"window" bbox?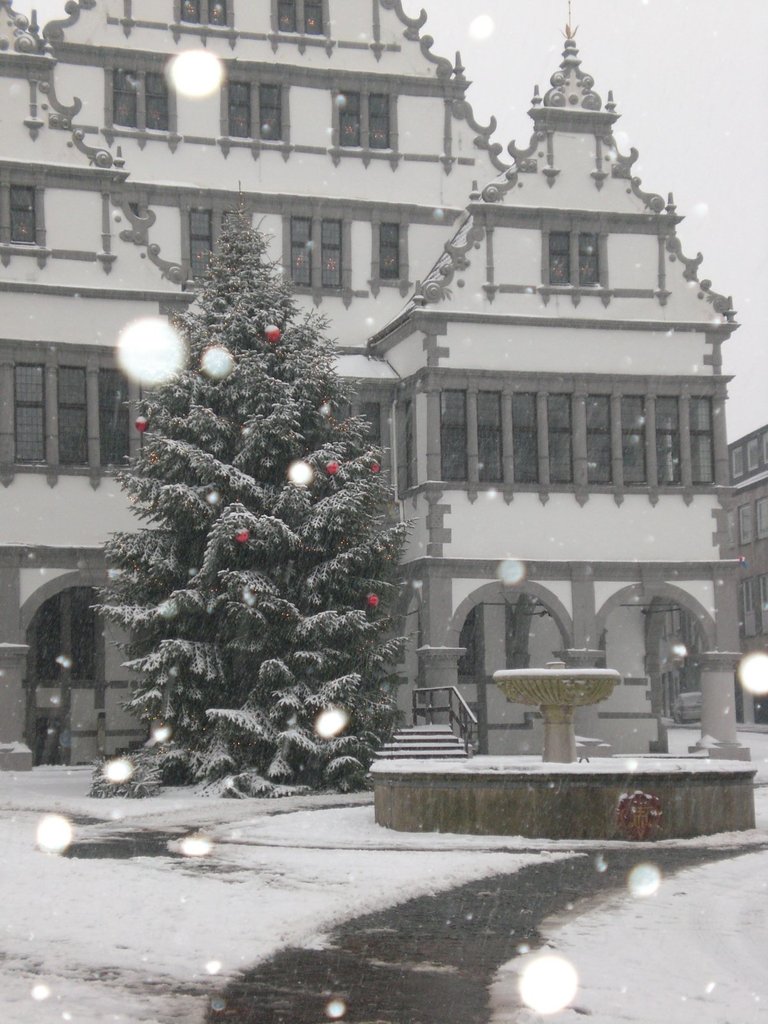
Rect(333, 91, 387, 156)
